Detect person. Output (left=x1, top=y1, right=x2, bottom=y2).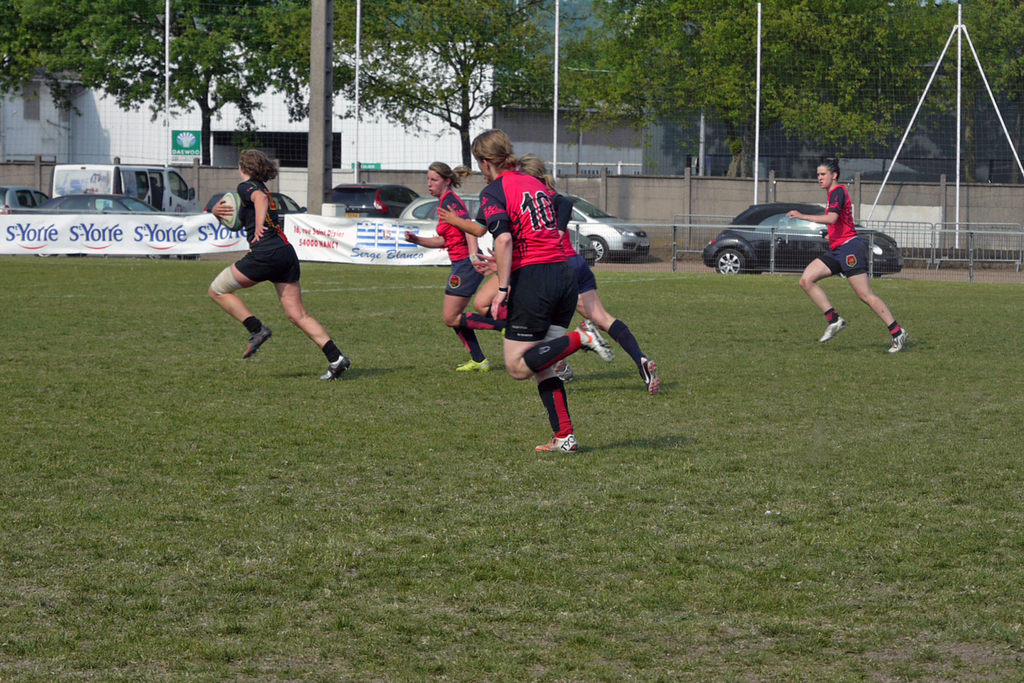
(left=203, top=167, right=317, bottom=392).
